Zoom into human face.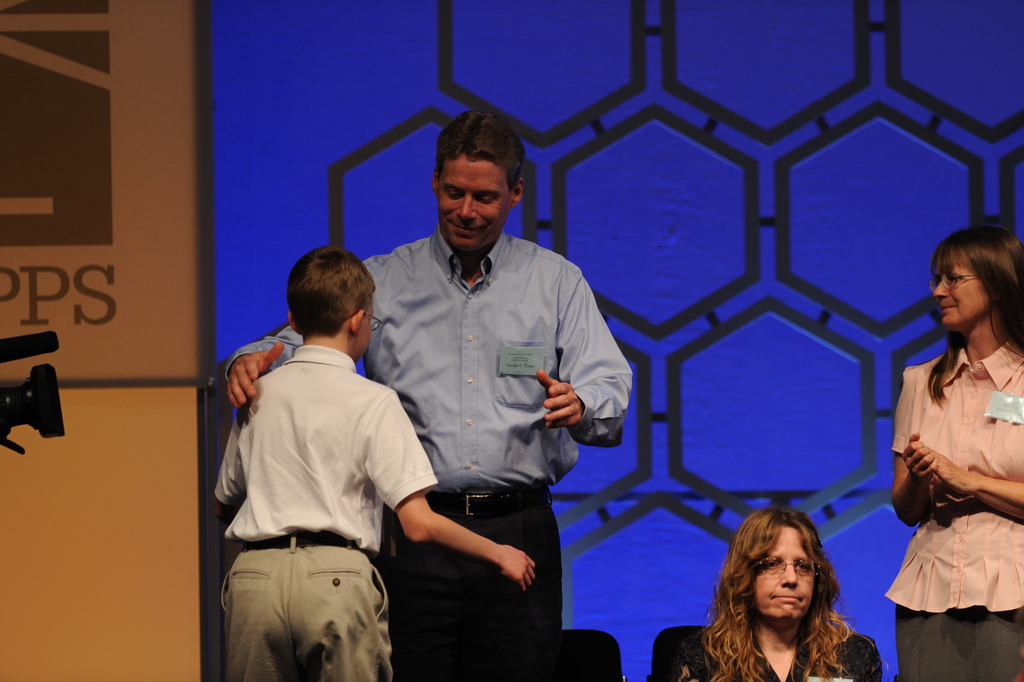
Zoom target: x1=356 y1=296 x2=375 y2=355.
